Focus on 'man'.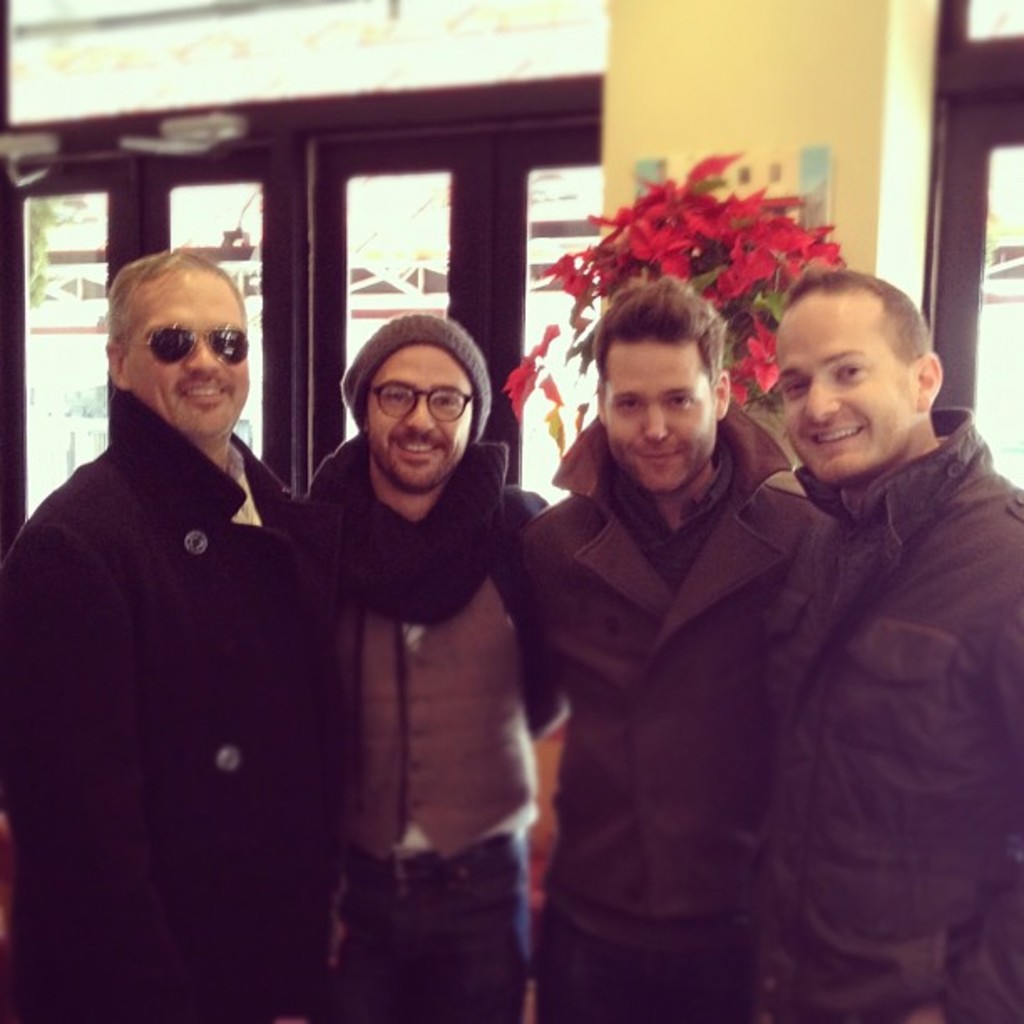
Focused at BBox(32, 236, 380, 1023).
